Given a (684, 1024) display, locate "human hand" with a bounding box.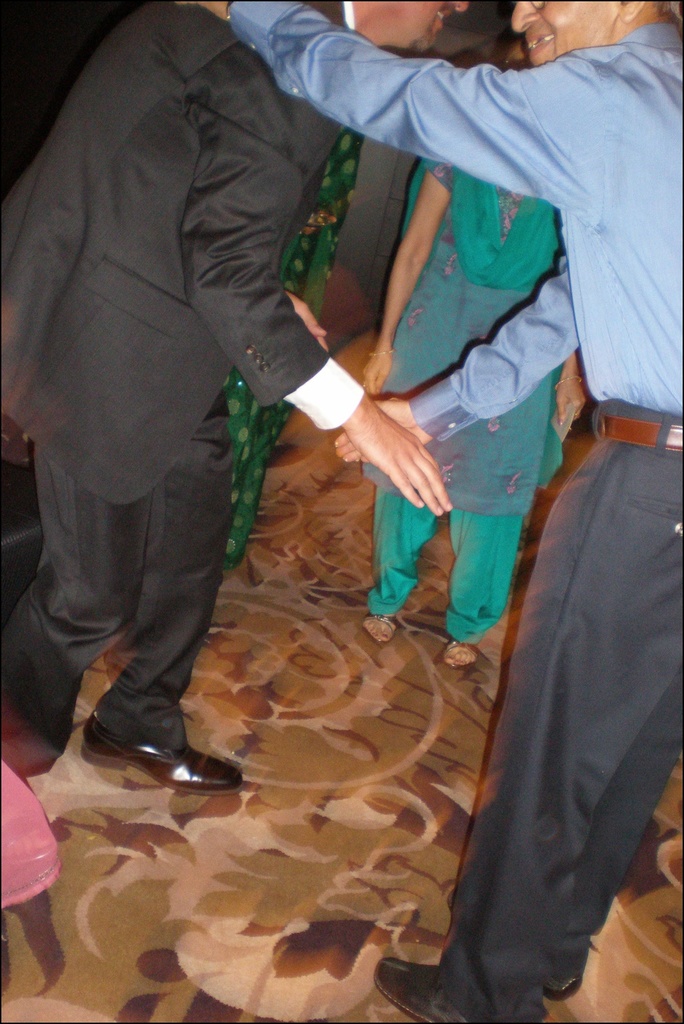
Located: 552,368,591,426.
